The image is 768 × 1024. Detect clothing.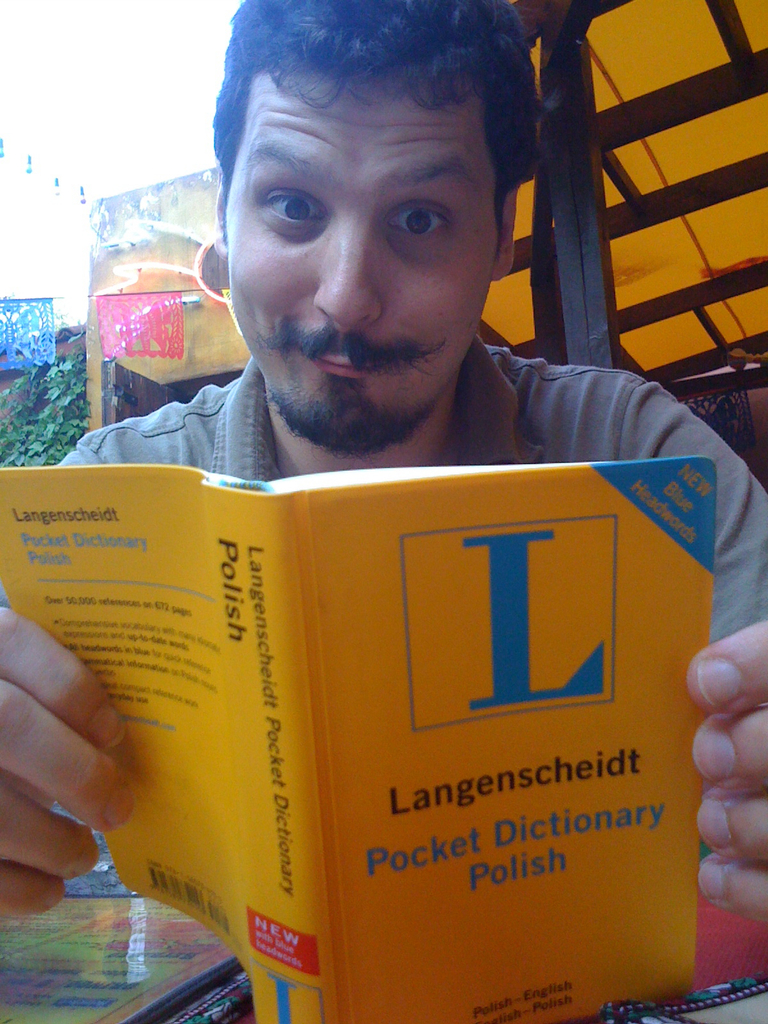
Detection: 48/342/767/641.
